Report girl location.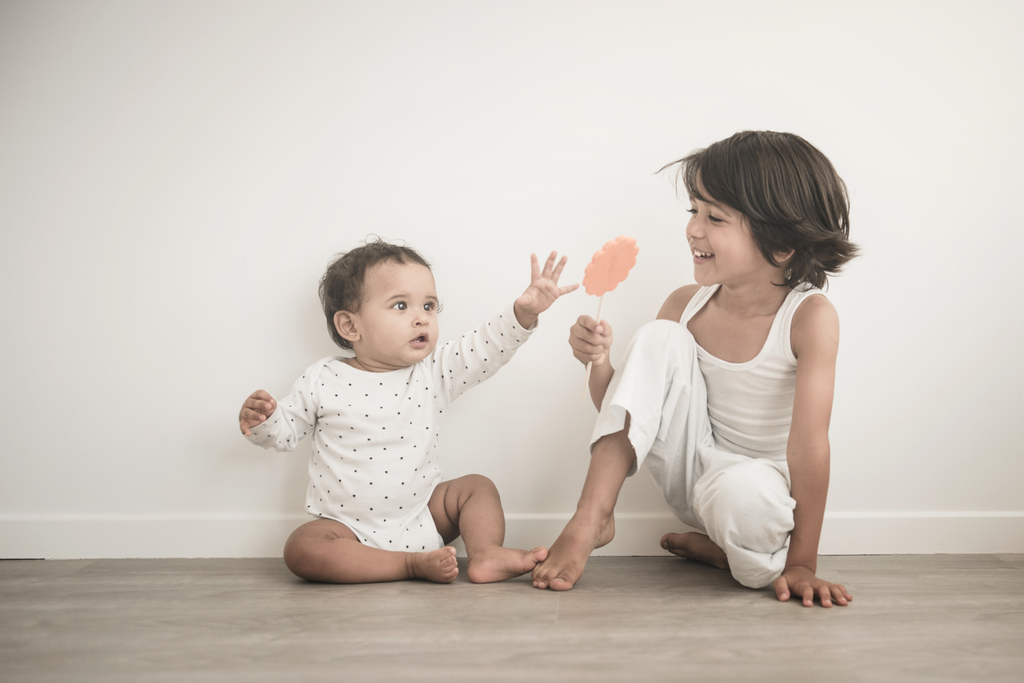
Report: locate(534, 131, 858, 604).
